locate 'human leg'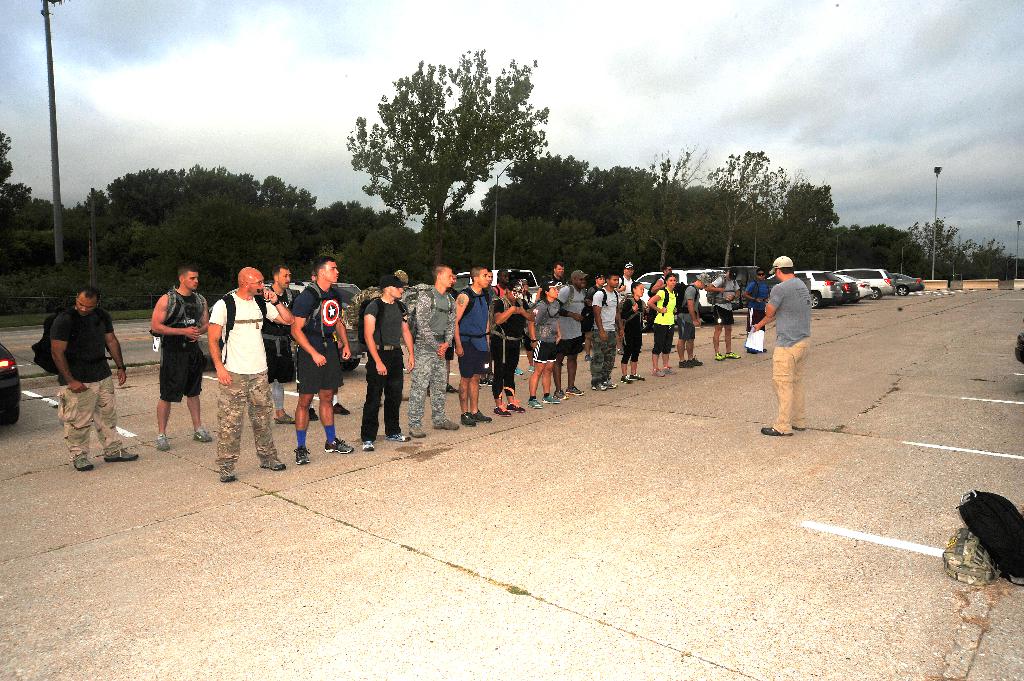
{"x1": 63, "y1": 380, "x2": 127, "y2": 465}
